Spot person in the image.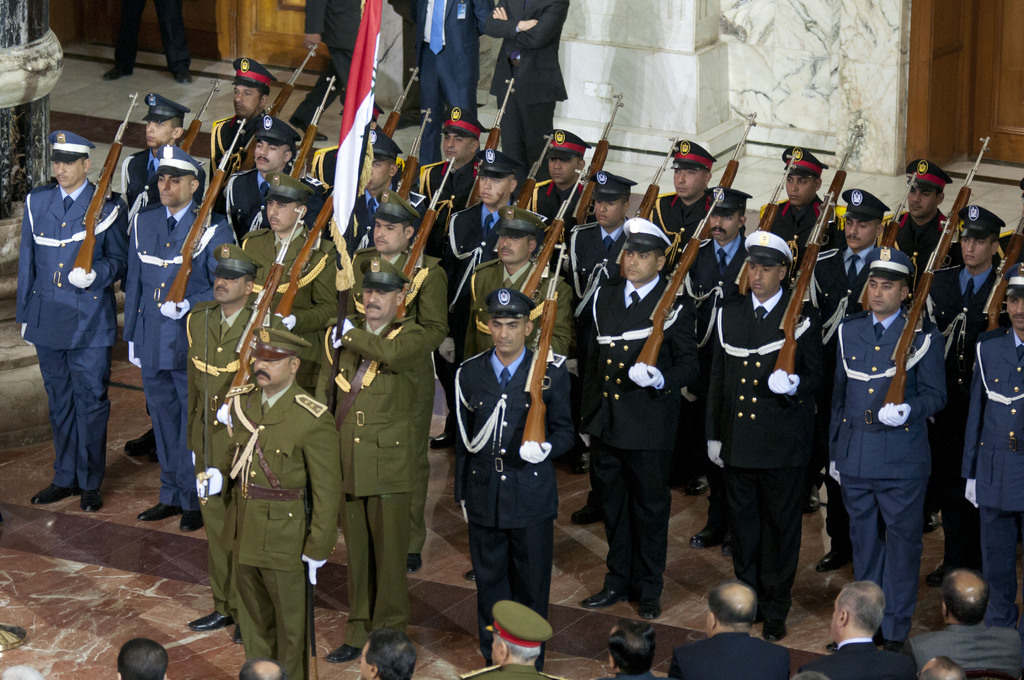
person found at 397, 0, 503, 135.
